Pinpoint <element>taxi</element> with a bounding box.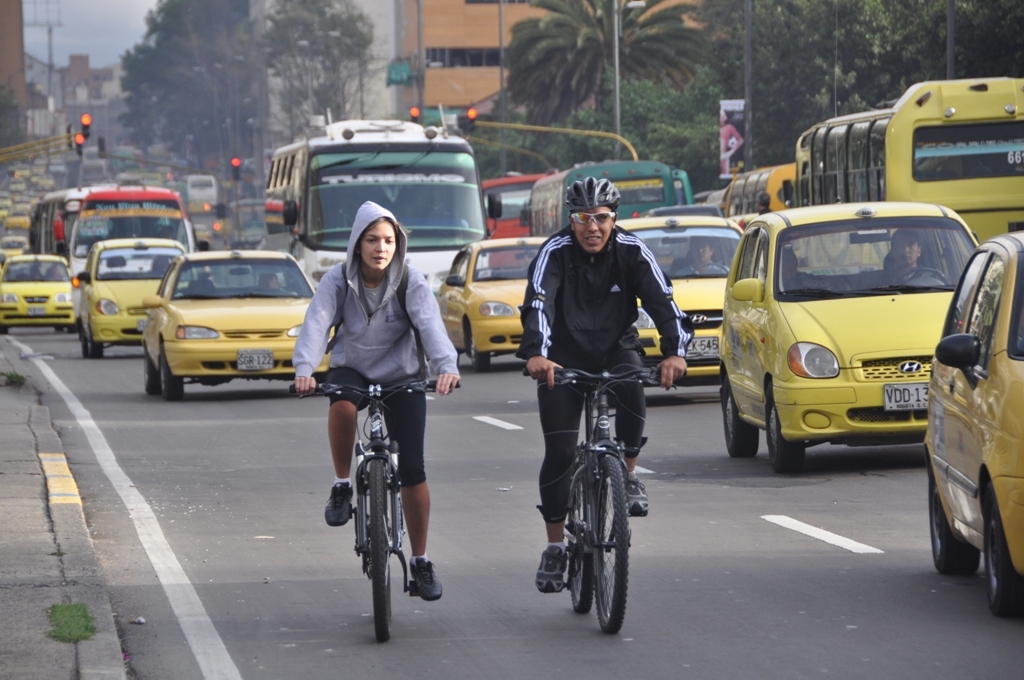
locate(437, 235, 555, 372).
